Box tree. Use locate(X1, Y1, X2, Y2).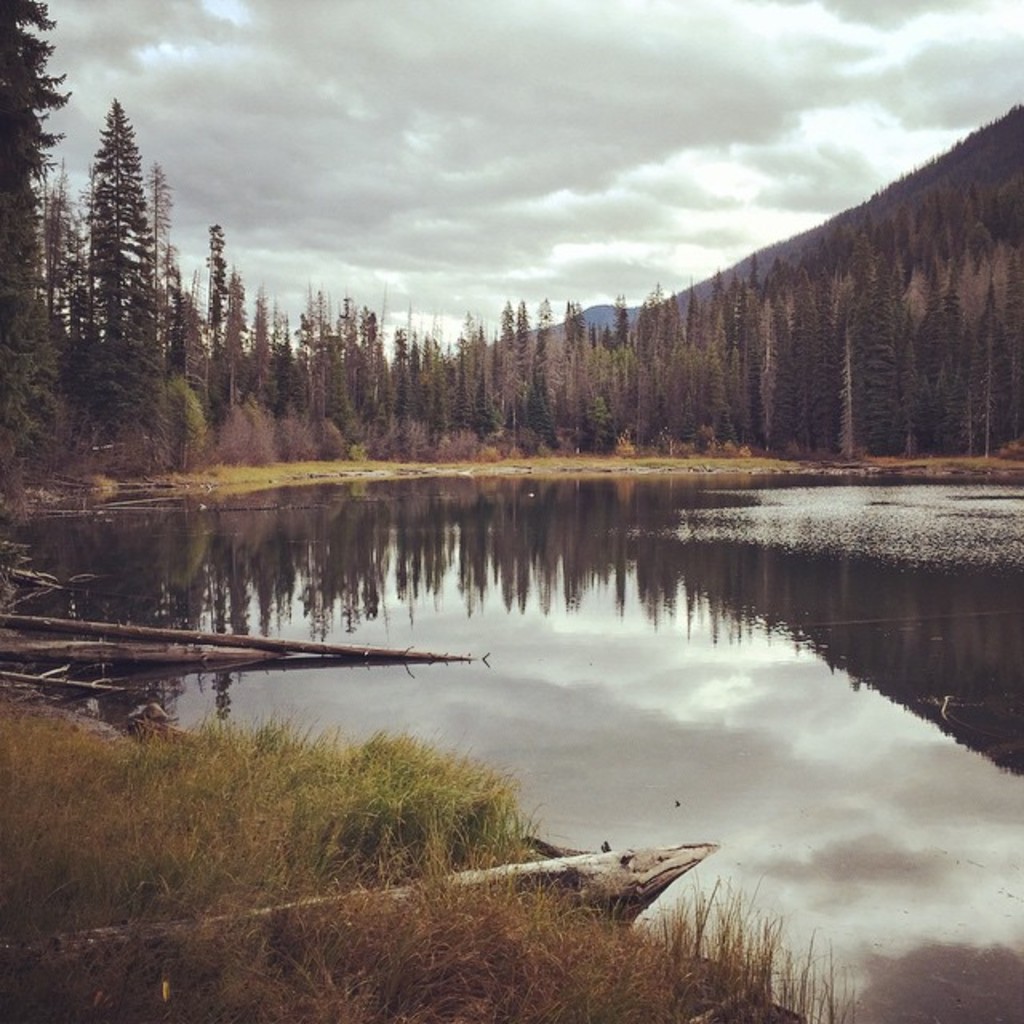
locate(74, 154, 106, 341).
